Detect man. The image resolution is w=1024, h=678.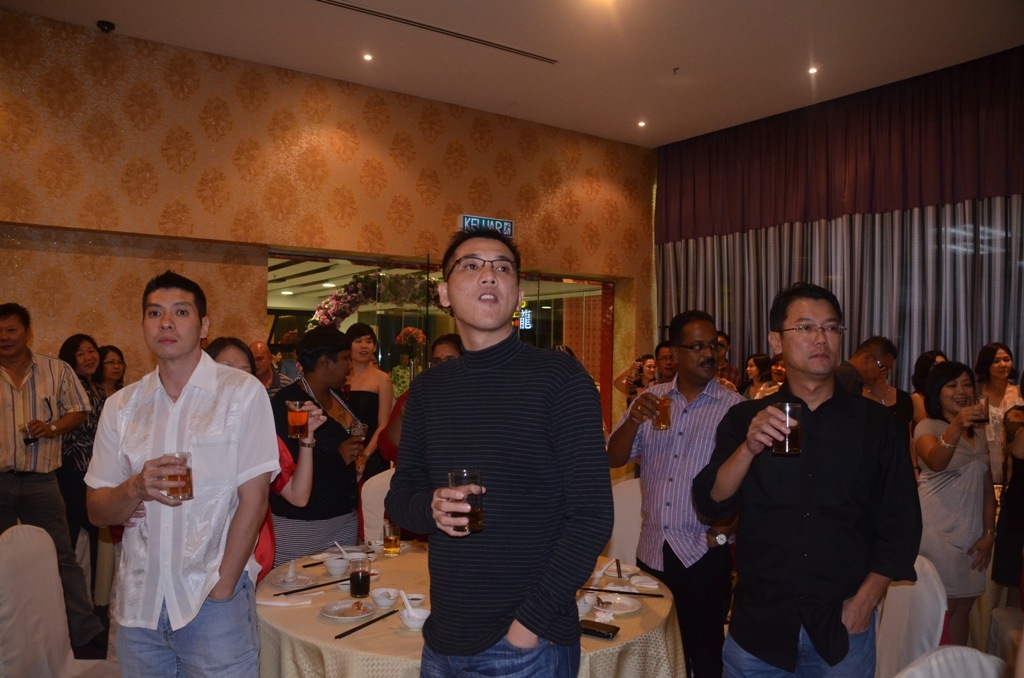
l=599, t=305, r=753, b=677.
